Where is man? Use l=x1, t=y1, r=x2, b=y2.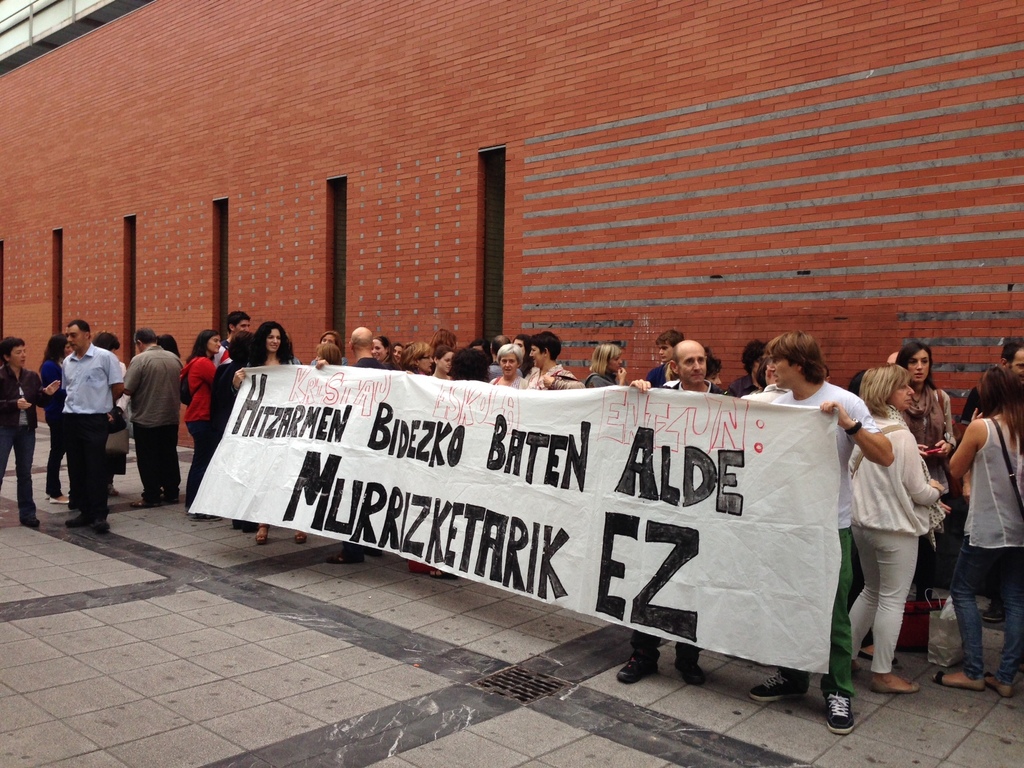
l=742, t=331, r=901, b=732.
